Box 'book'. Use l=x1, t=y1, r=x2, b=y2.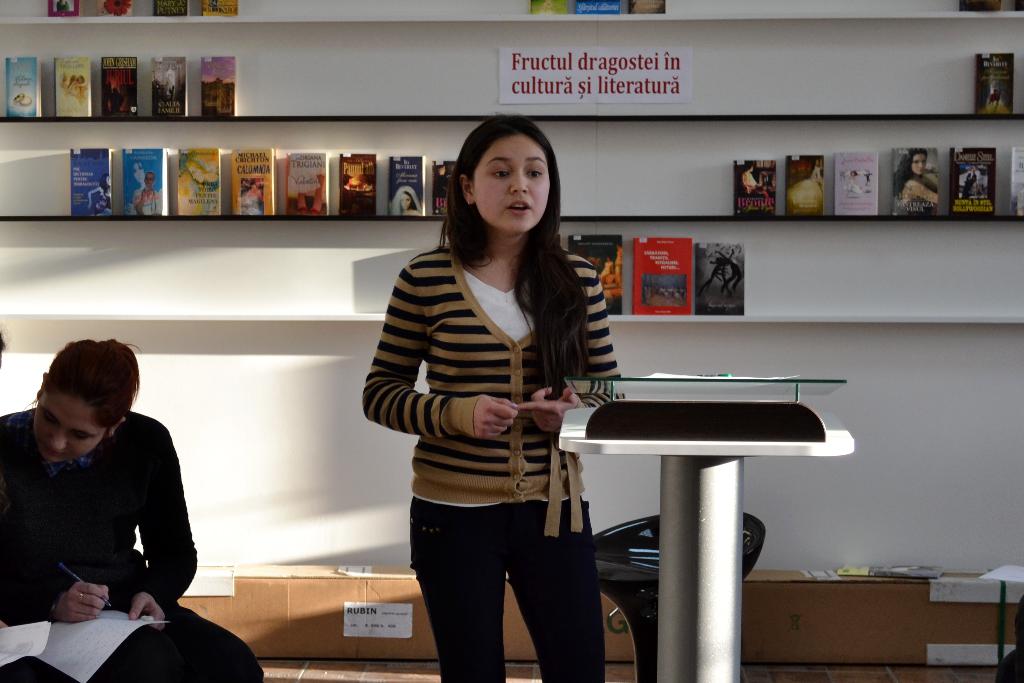
l=152, t=55, r=191, b=117.
